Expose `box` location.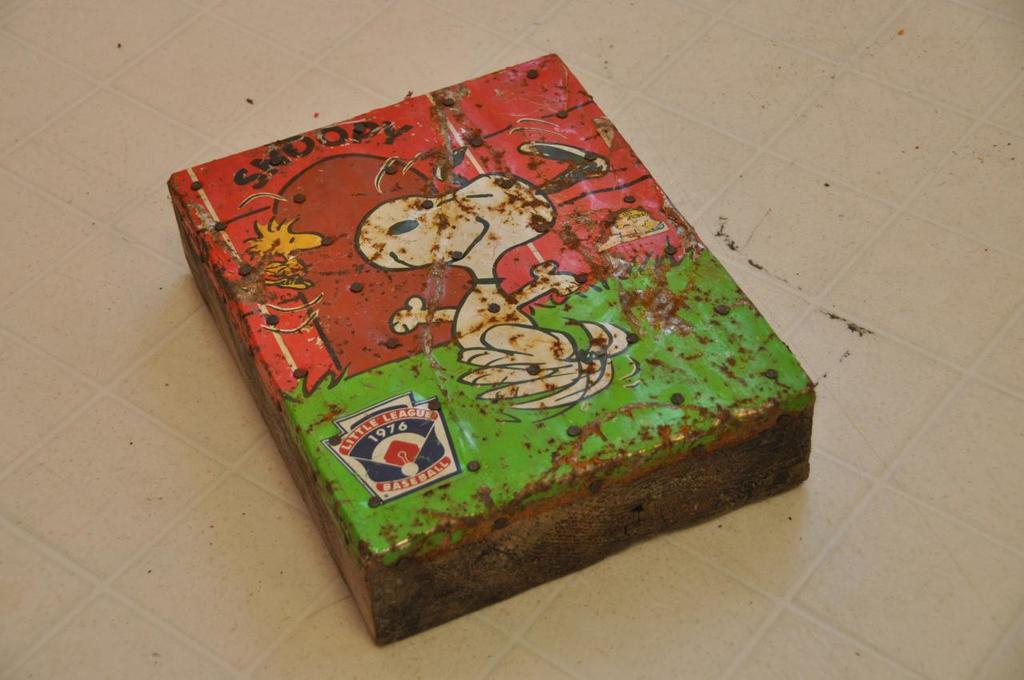
Exposed at detection(168, 54, 815, 646).
